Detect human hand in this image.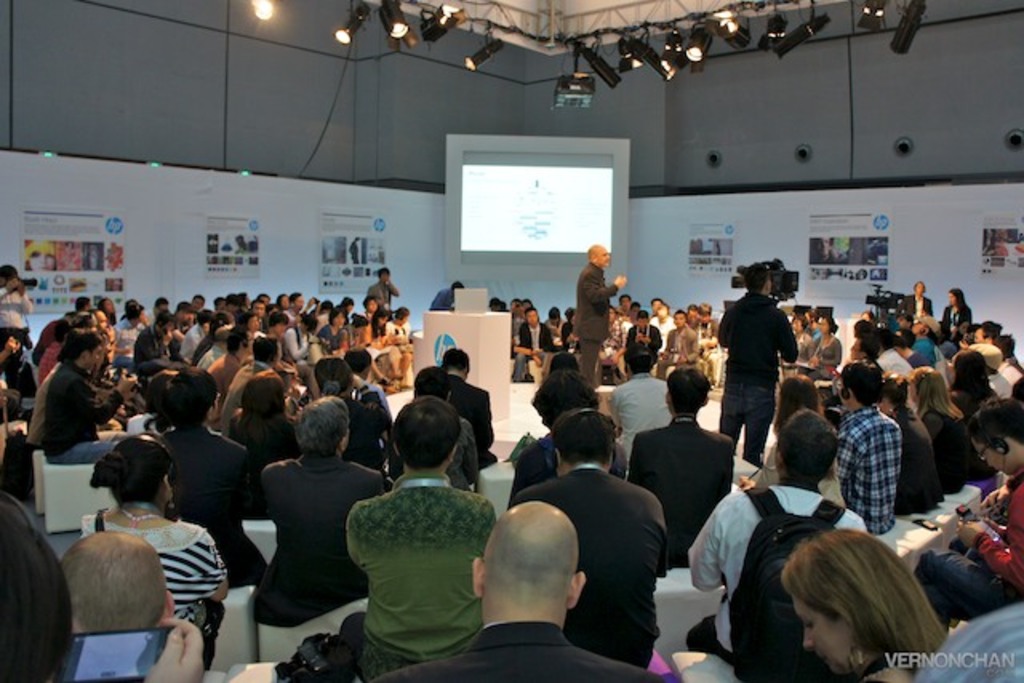
Detection: bbox(533, 350, 546, 365).
